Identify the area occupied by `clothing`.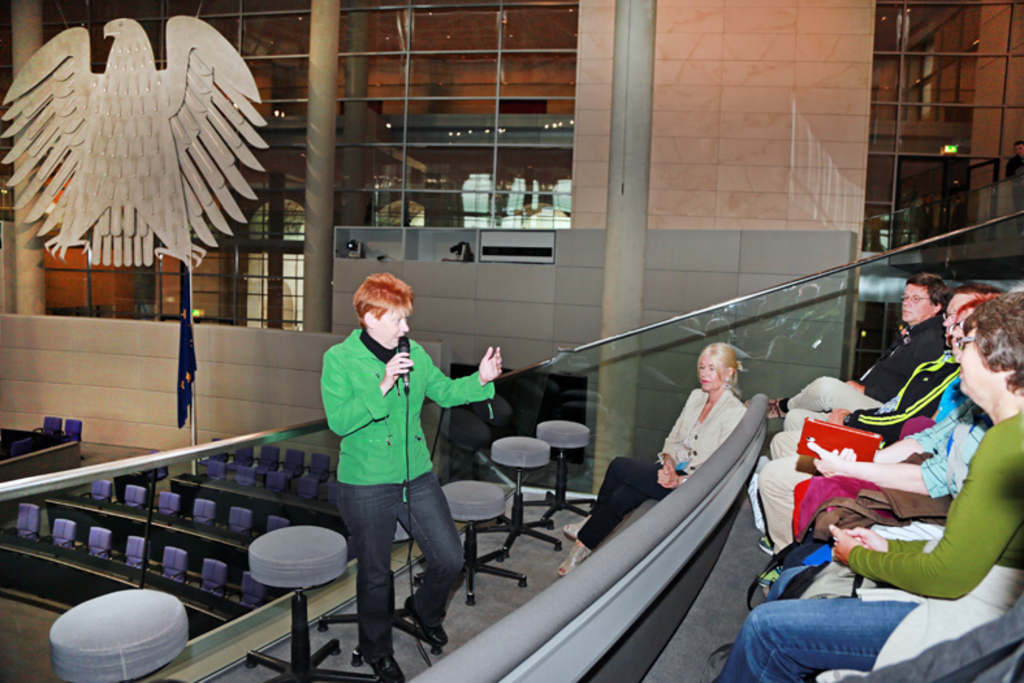
Area: (579,384,753,557).
